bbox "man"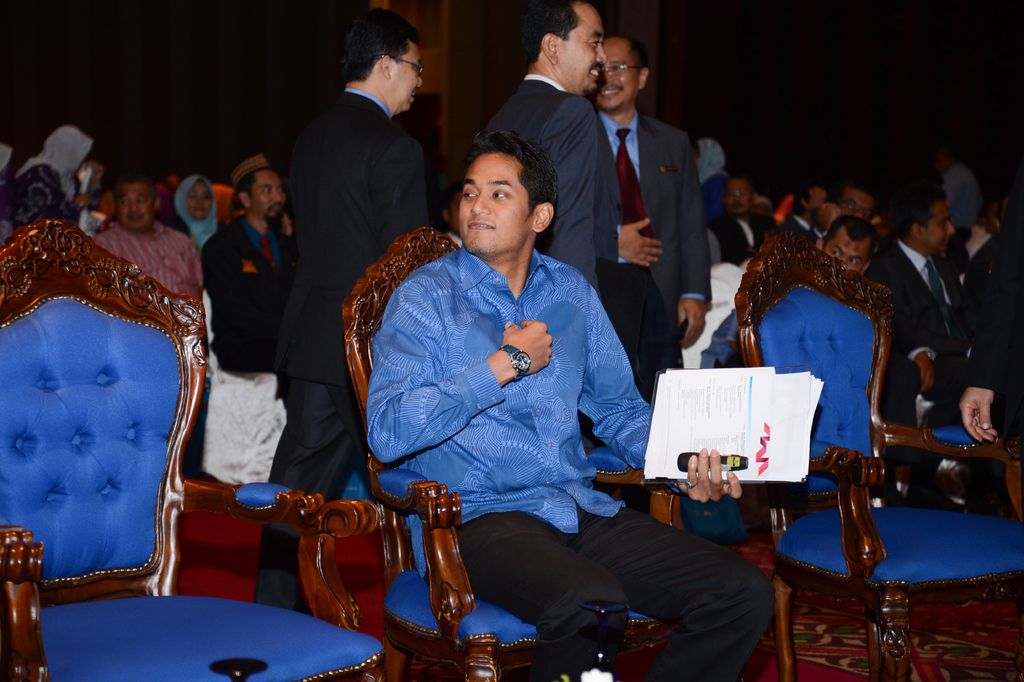
[441,186,466,249]
